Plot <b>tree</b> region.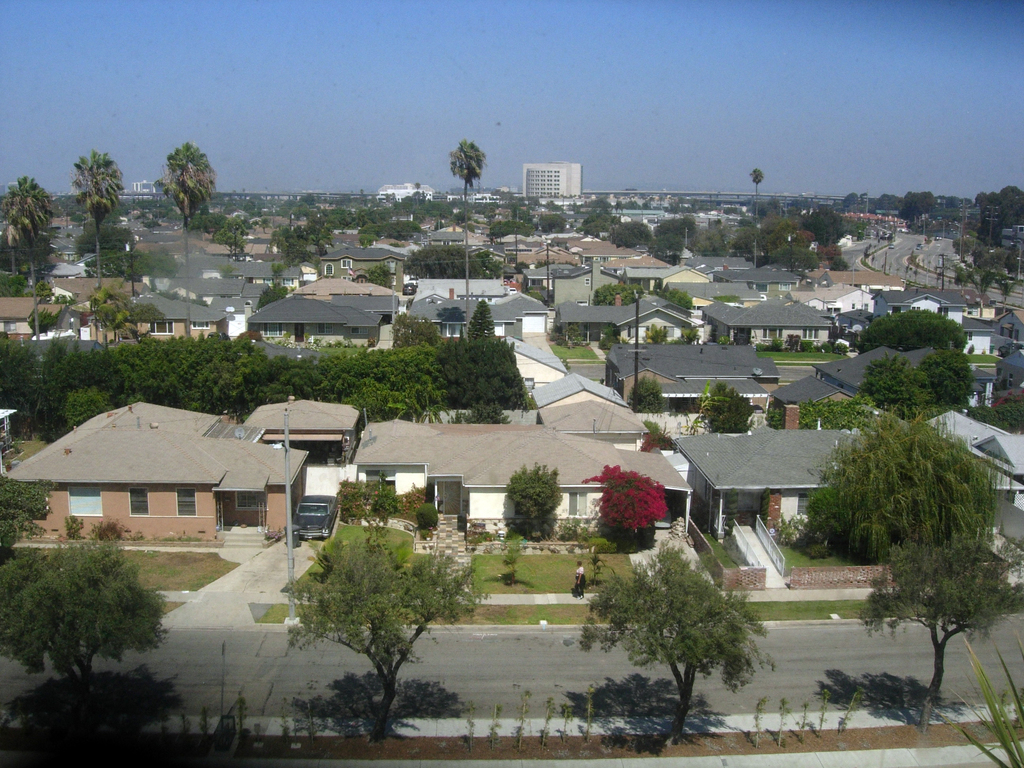
Plotted at bbox=(156, 138, 223, 339).
